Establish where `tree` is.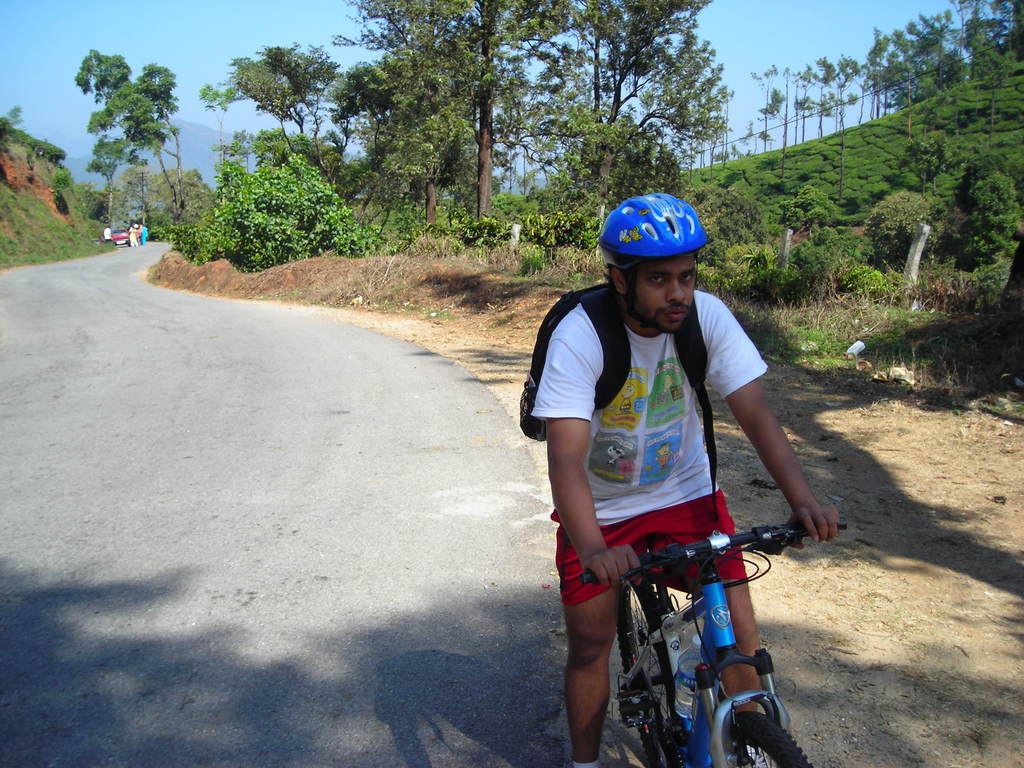
Established at left=82, top=46, right=187, bottom=230.
